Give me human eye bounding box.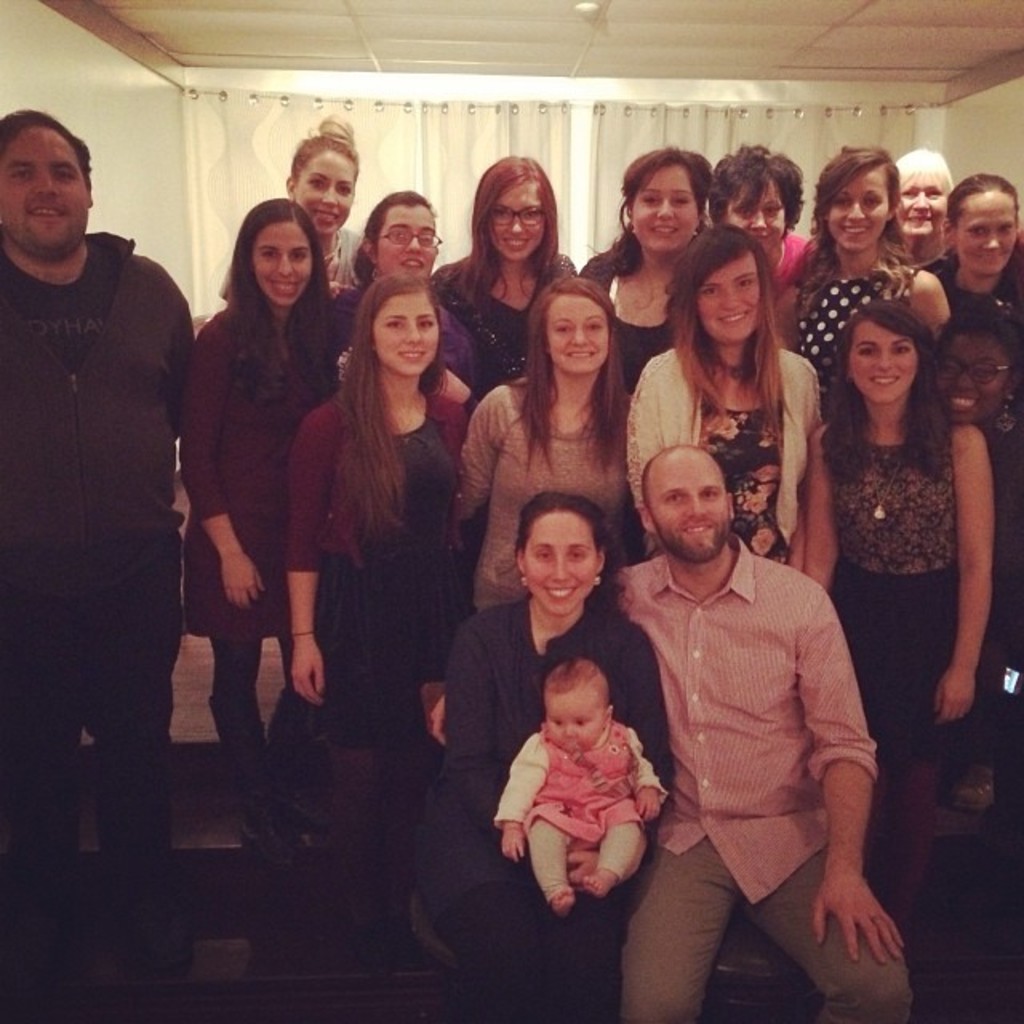
detection(941, 360, 958, 381).
